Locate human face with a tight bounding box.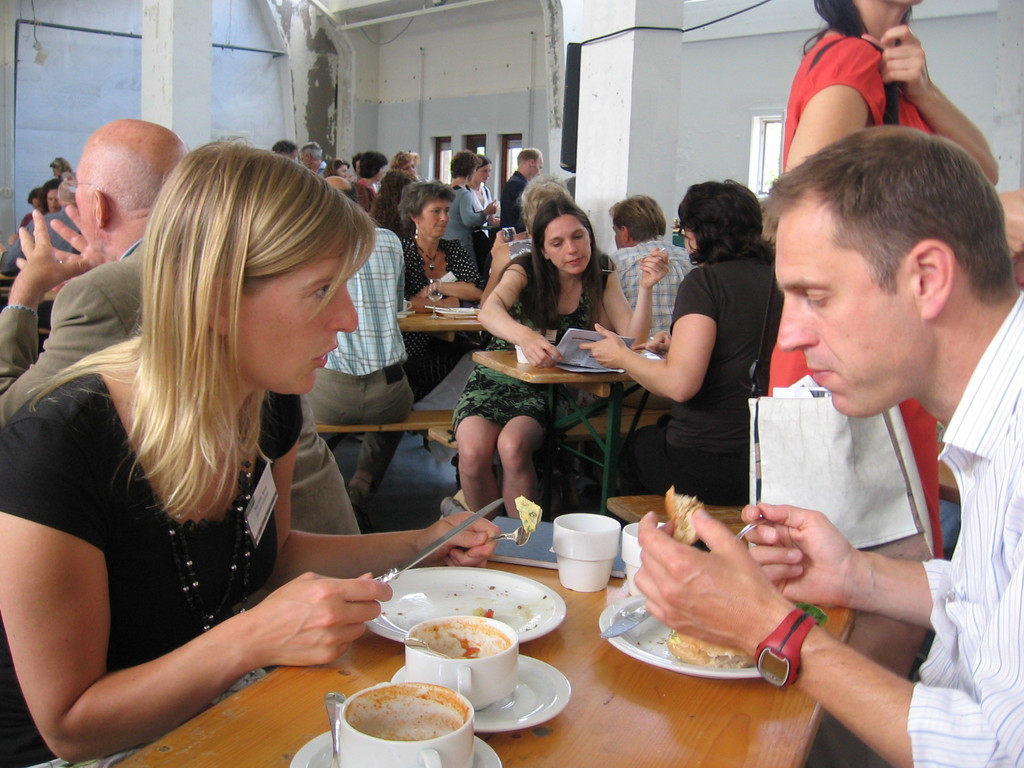
(x1=228, y1=237, x2=360, y2=394).
